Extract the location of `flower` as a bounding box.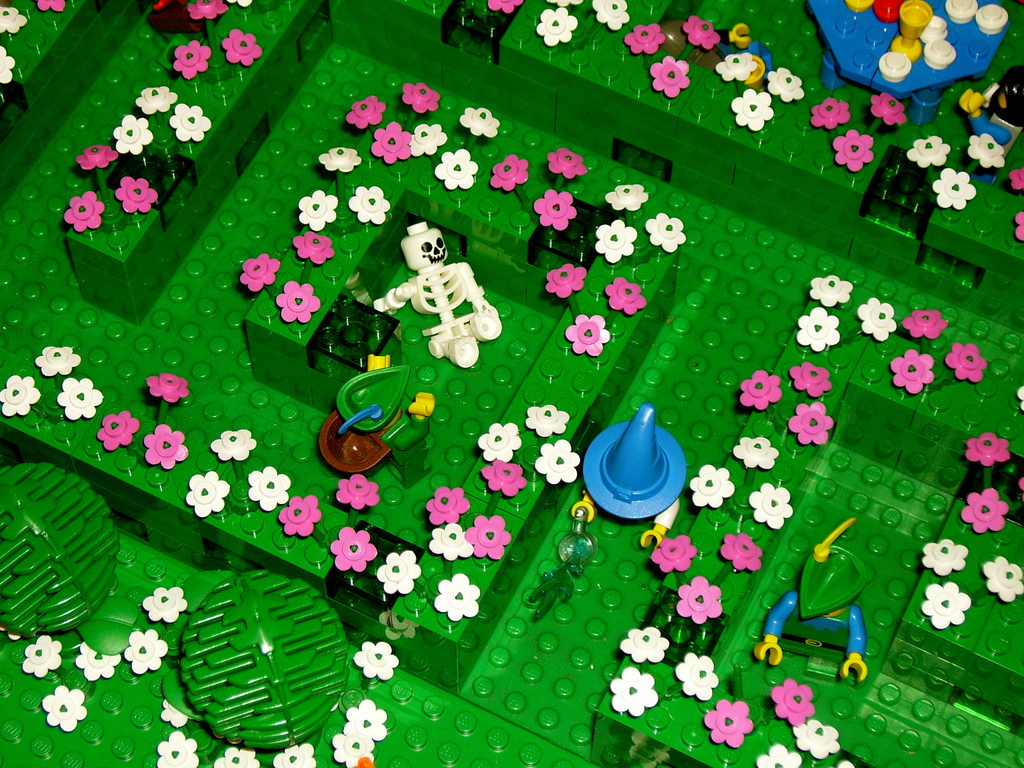
[x1=434, y1=147, x2=481, y2=193].
